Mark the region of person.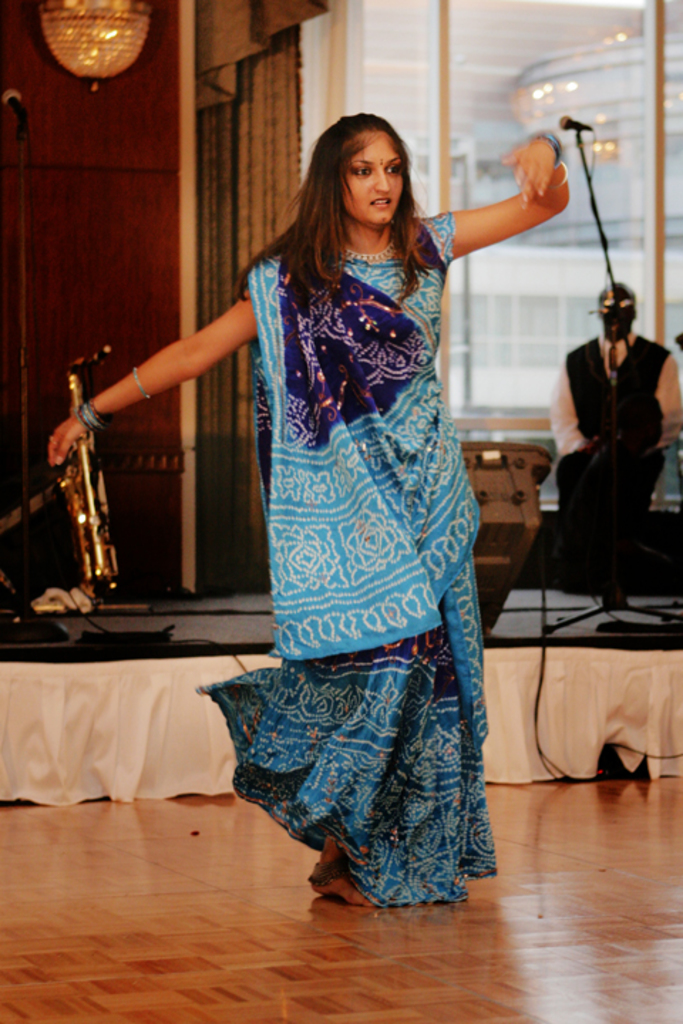
Region: l=539, t=270, r=682, b=589.
